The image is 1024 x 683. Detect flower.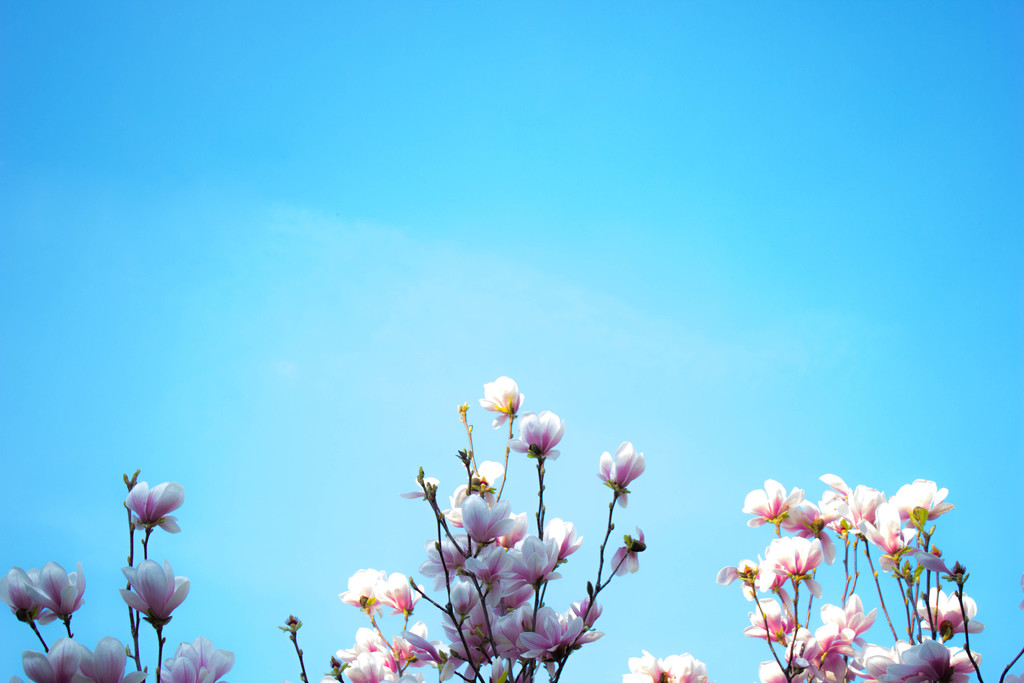
Detection: rect(121, 555, 189, 627).
